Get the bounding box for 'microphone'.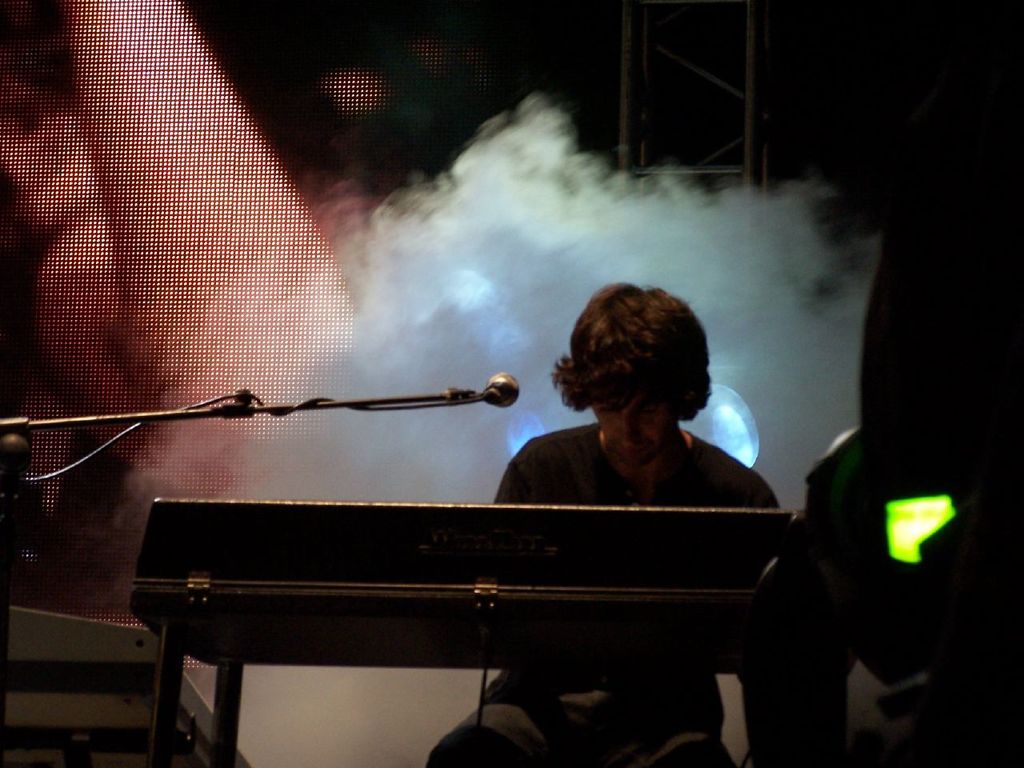
(466, 364, 523, 428).
